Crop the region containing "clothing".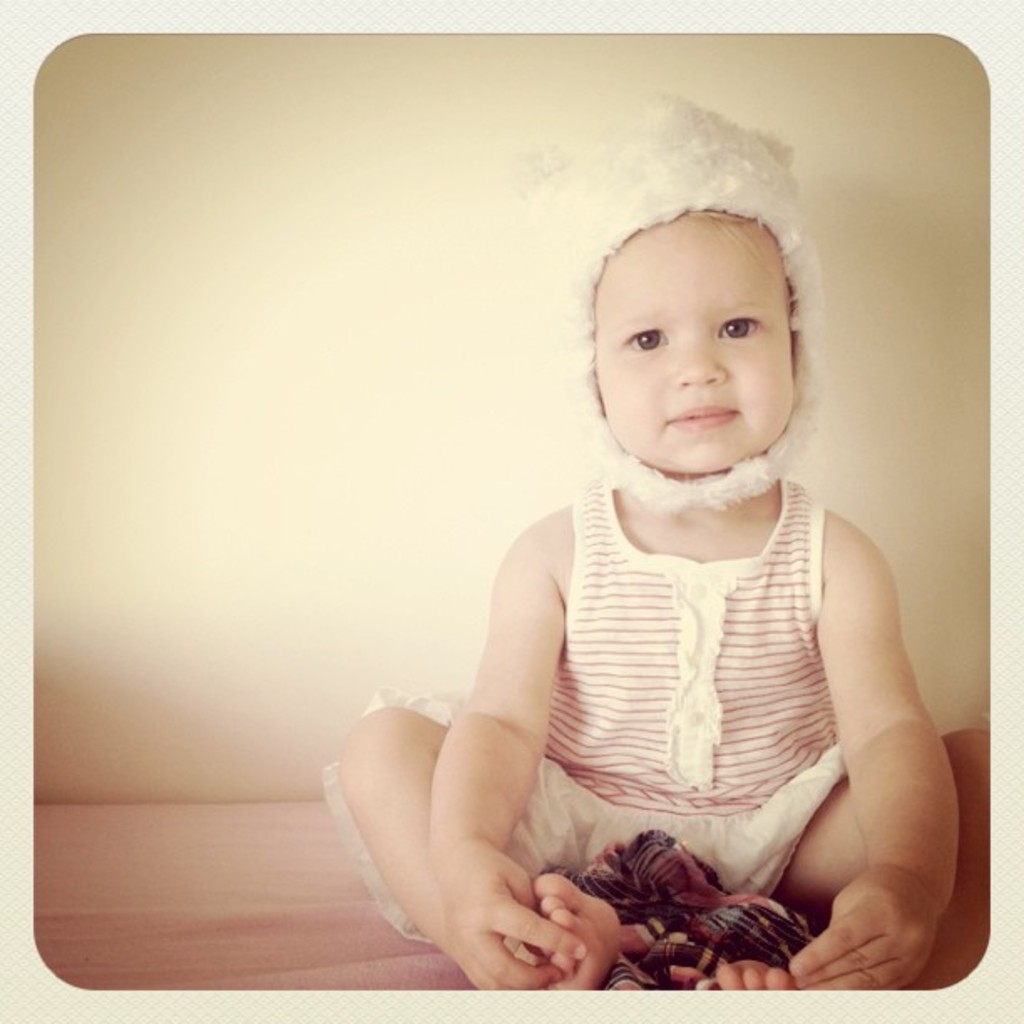
Crop region: {"left": 438, "top": 428, "right": 929, "bottom": 979}.
